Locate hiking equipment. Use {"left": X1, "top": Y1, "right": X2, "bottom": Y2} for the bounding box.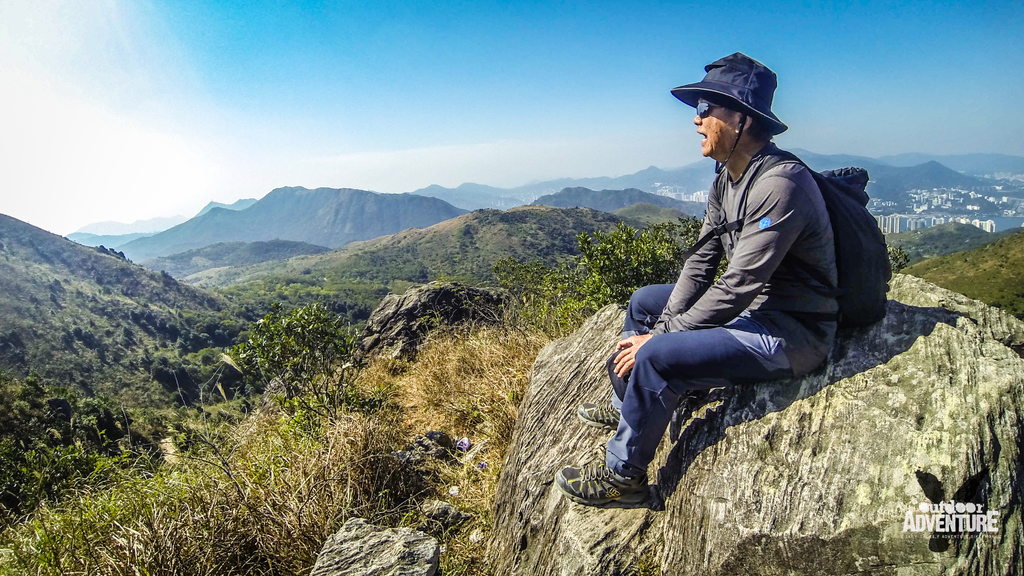
{"left": 677, "top": 157, "right": 902, "bottom": 359}.
